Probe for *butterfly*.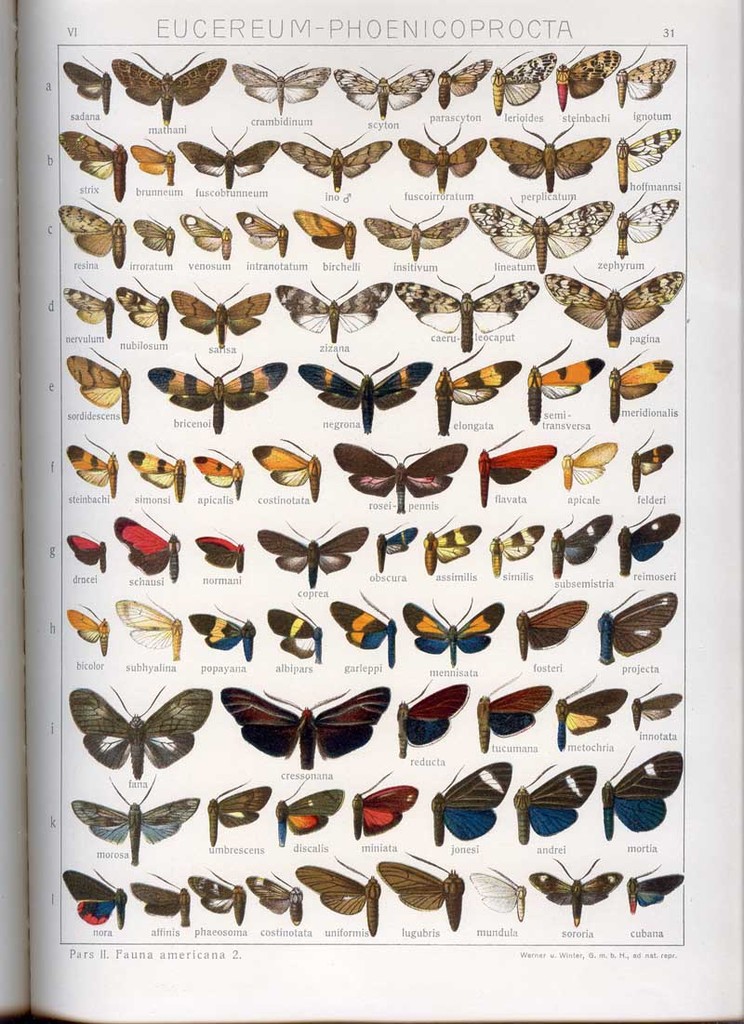
Probe result: [left=130, top=868, right=189, bottom=916].
